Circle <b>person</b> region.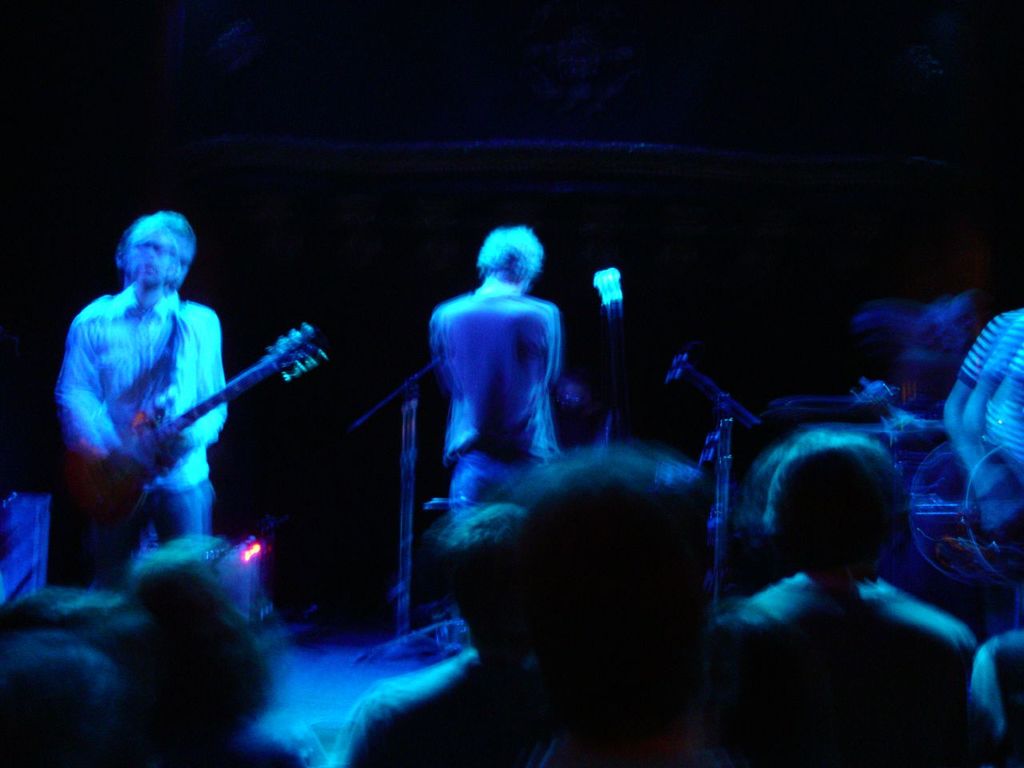
Region: box(58, 210, 230, 546).
